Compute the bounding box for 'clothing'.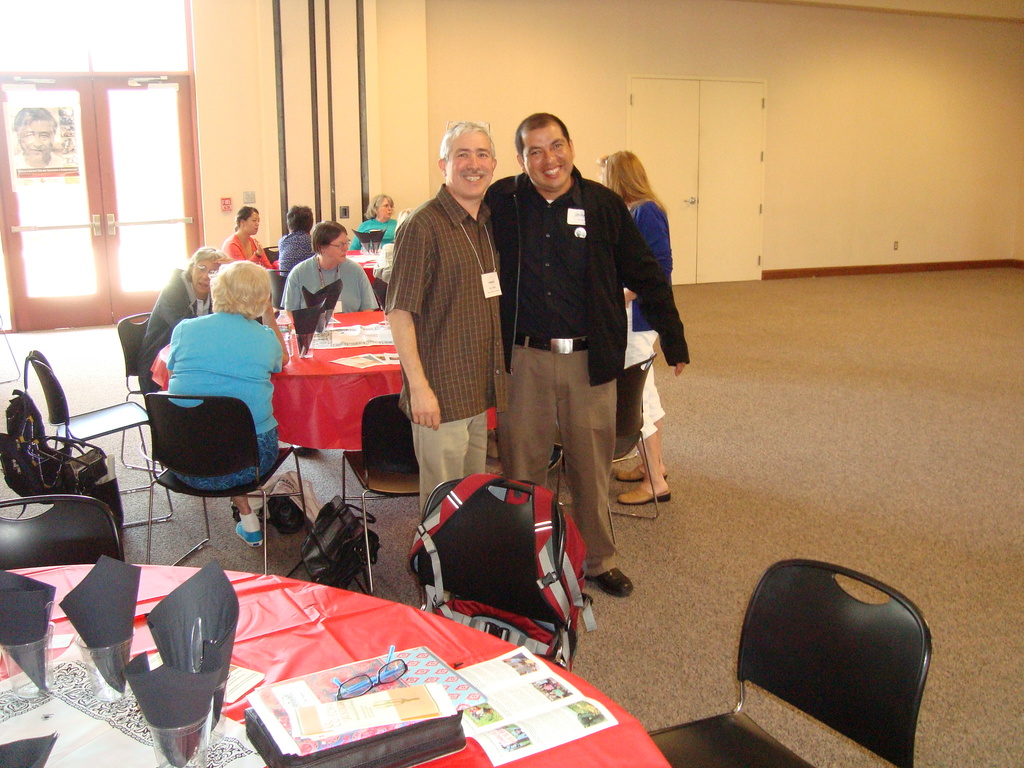
(279,229,321,290).
